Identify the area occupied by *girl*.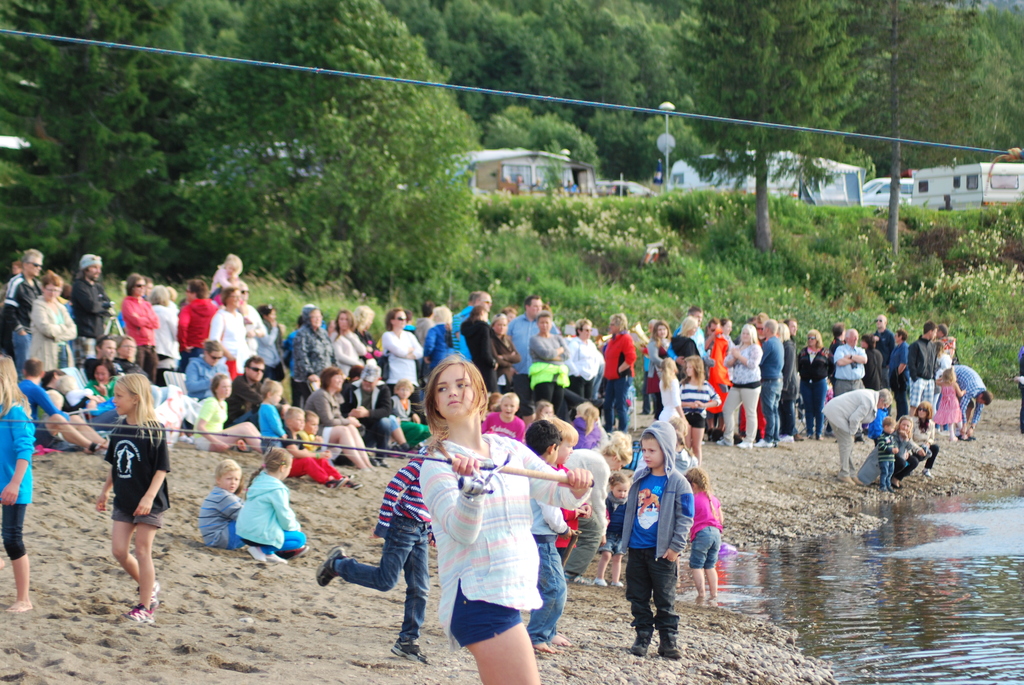
Area: left=417, top=355, right=593, bottom=684.
